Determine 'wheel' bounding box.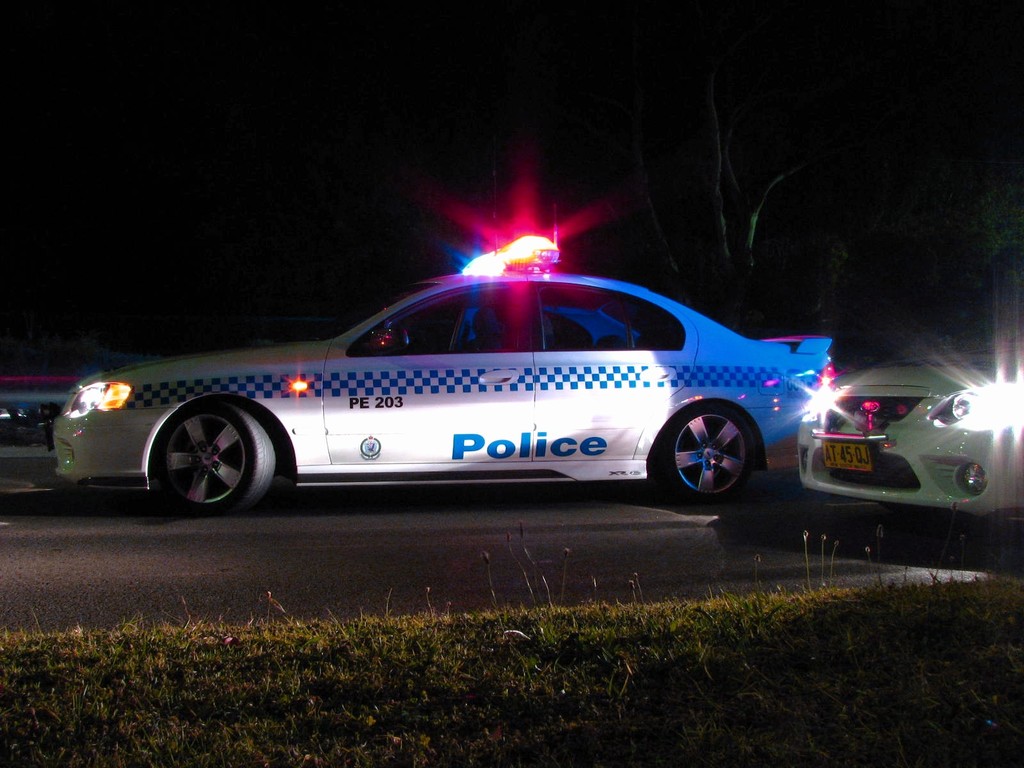
Determined: <region>143, 404, 260, 502</region>.
